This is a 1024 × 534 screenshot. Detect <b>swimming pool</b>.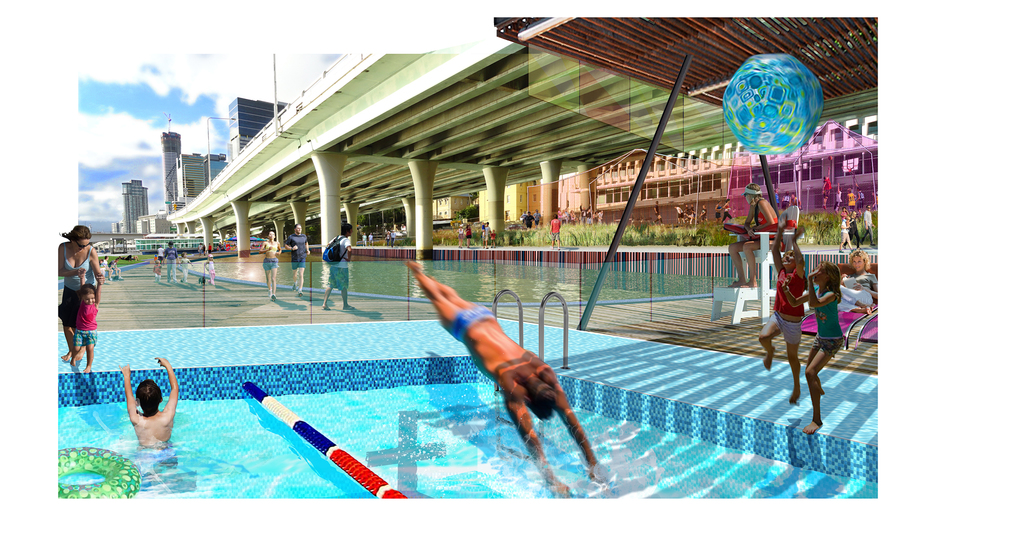
[left=182, top=240, right=787, bottom=306].
